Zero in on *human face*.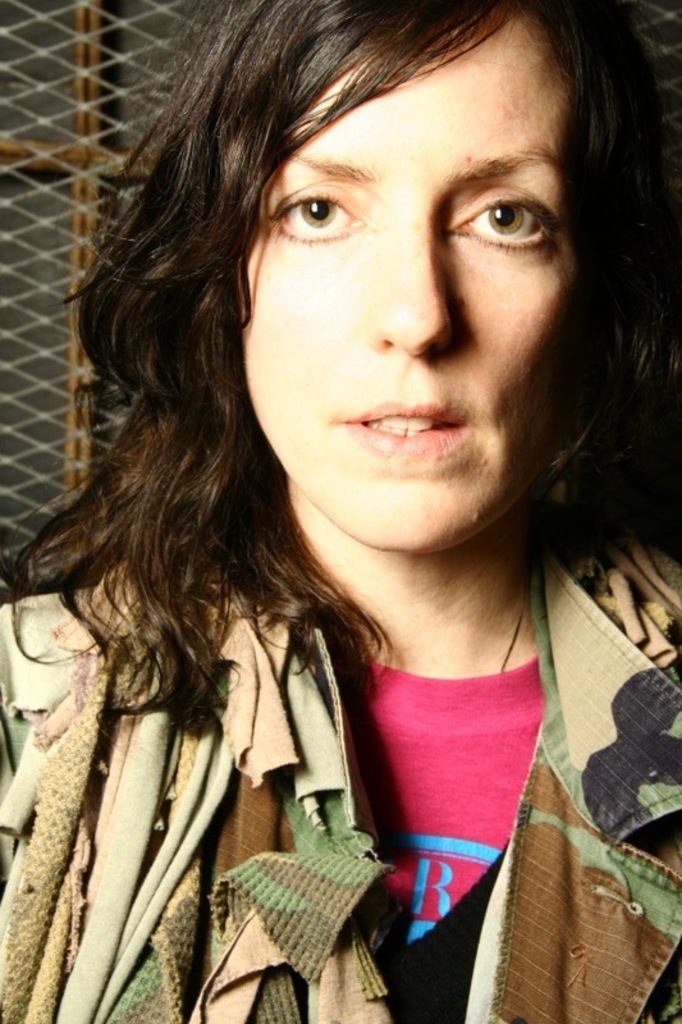
Zeroed in: 239,10,598,557.
